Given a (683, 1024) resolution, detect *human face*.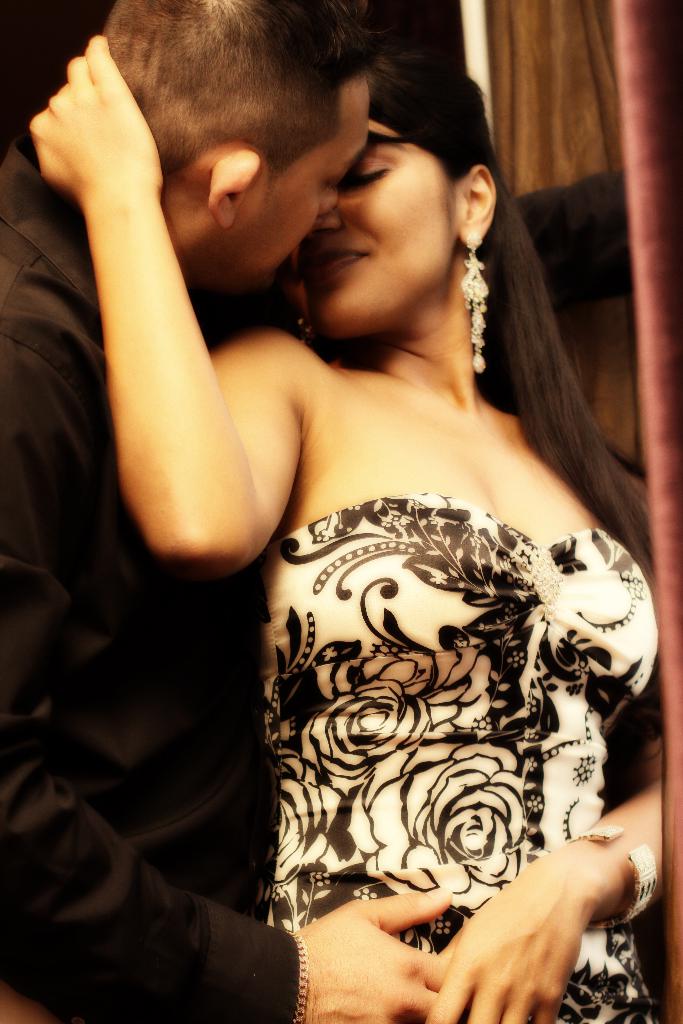
243:67:374:291.
